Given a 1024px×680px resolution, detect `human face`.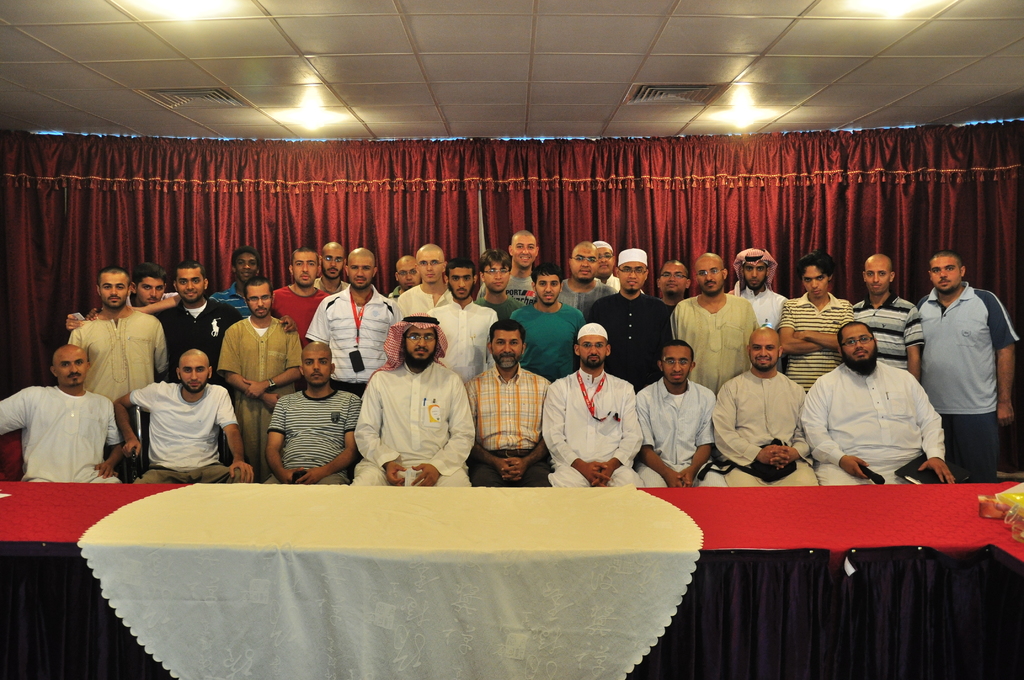
{"left": 179, "top": 354, "right": 207, "bottom": 393}.
